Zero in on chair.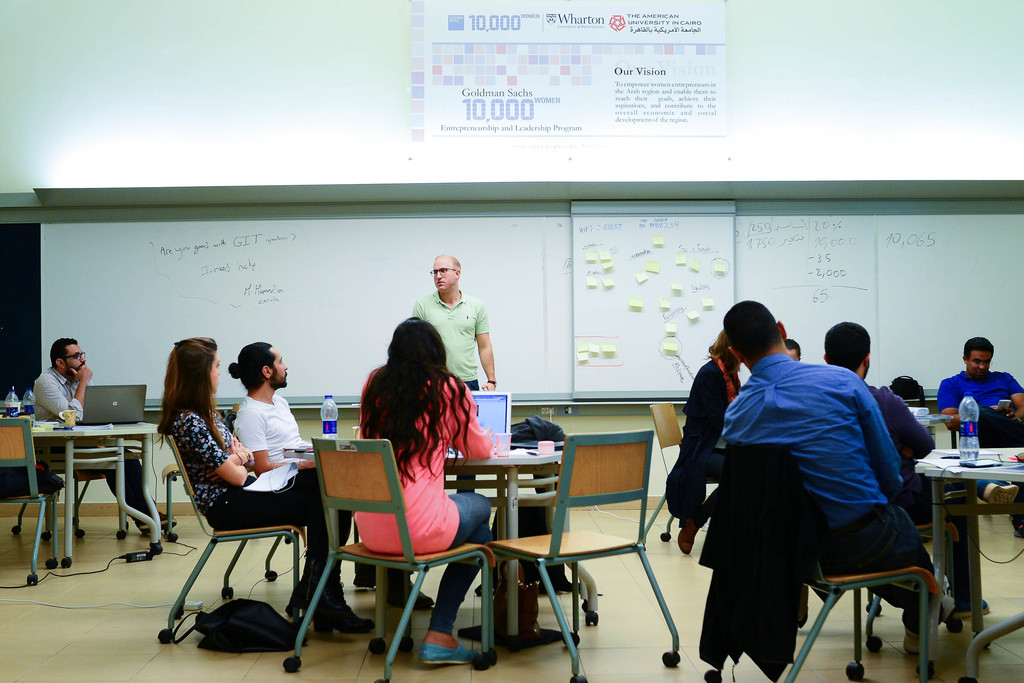
Zeroed in: (x1=68, y1=467, x2=129, y2=536).
